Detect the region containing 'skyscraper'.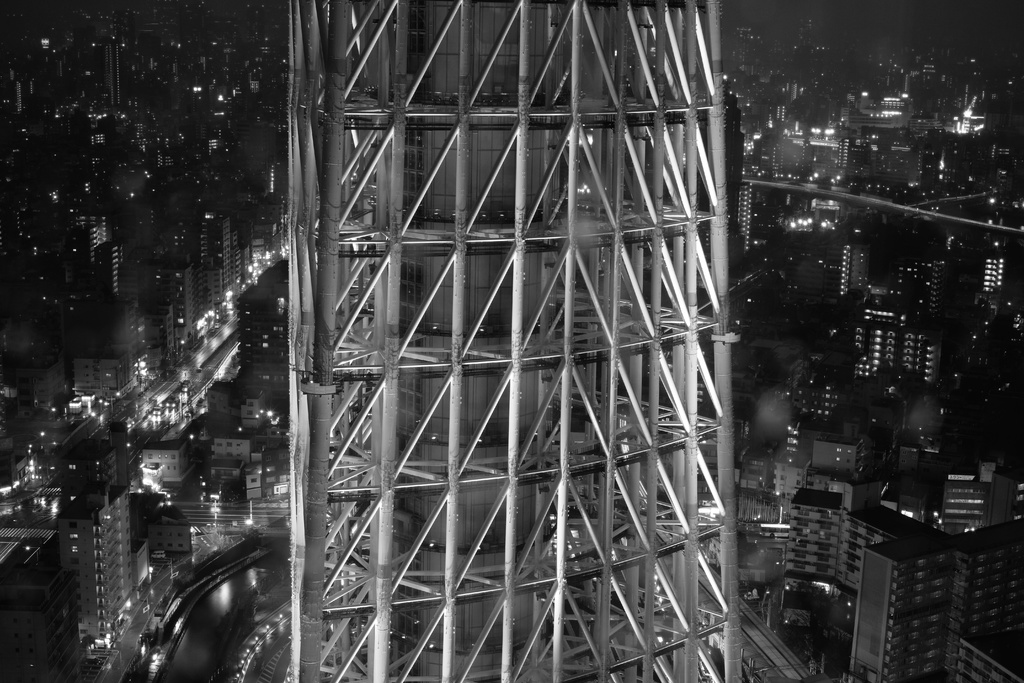
<bbox>969, 215, 1008, 297</bbox>.
